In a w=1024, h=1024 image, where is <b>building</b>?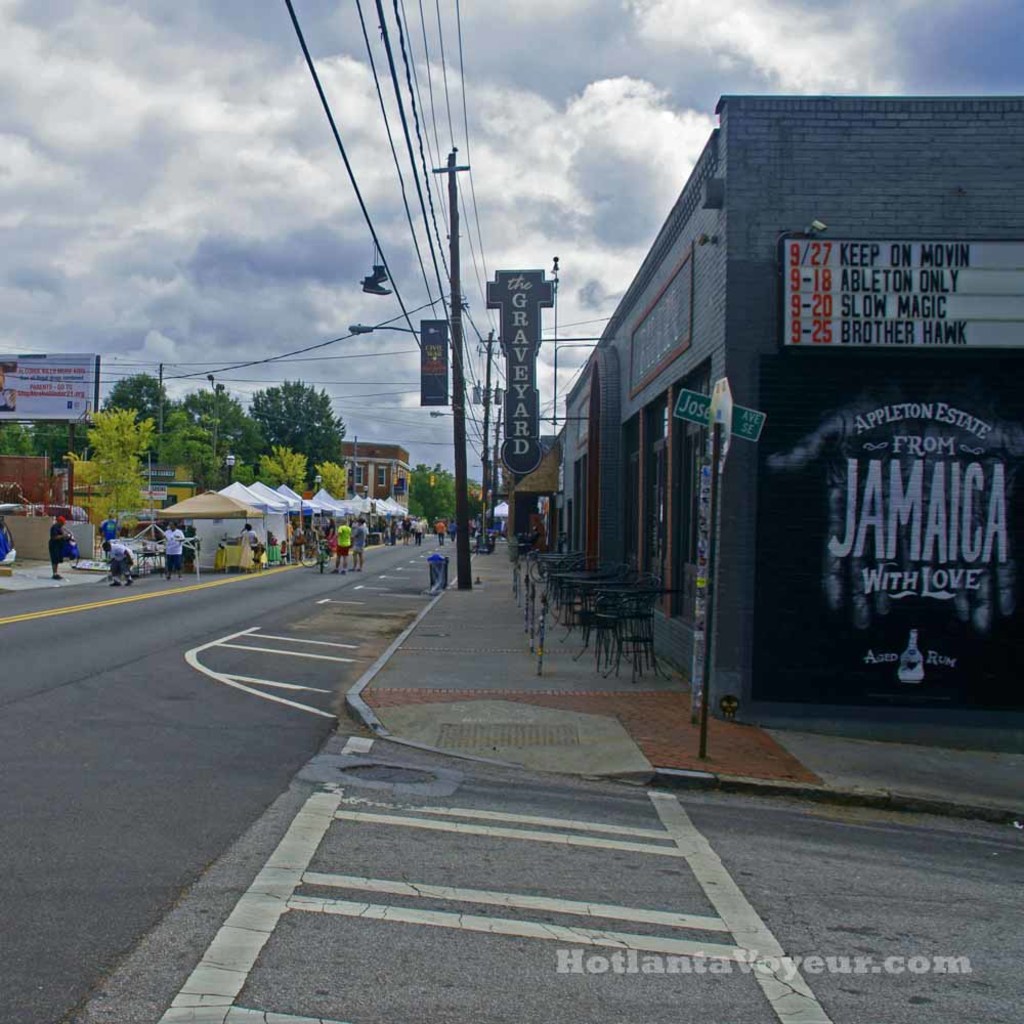
<box>552,95,1023,715</box>.
